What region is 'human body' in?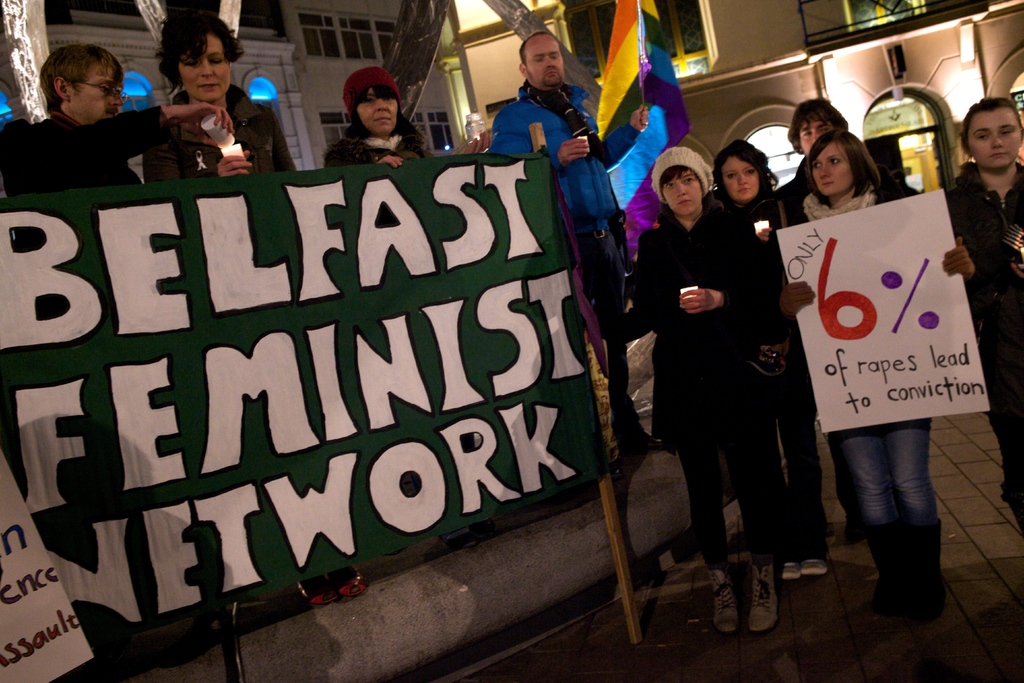
x1=326, y1=67, x2=429, y2=165.
